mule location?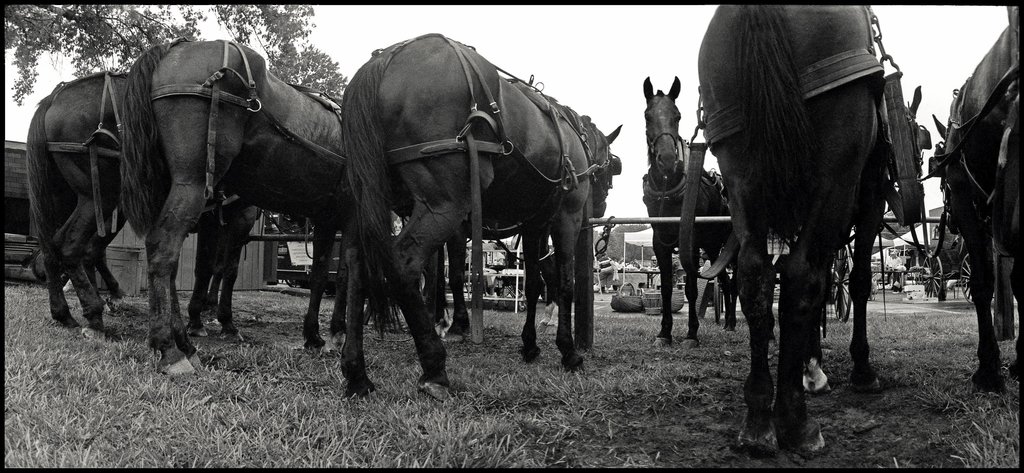
x1=340 y1=29 x2=623 y2=399
